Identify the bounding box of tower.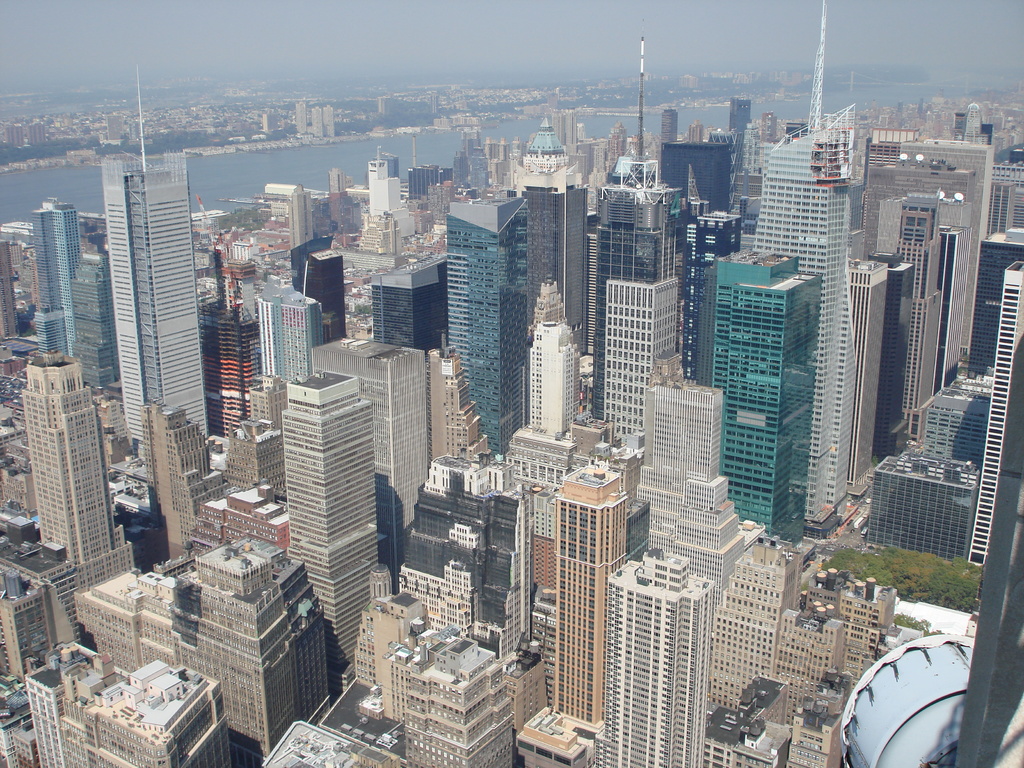
region(71, 100, 204, 453).
